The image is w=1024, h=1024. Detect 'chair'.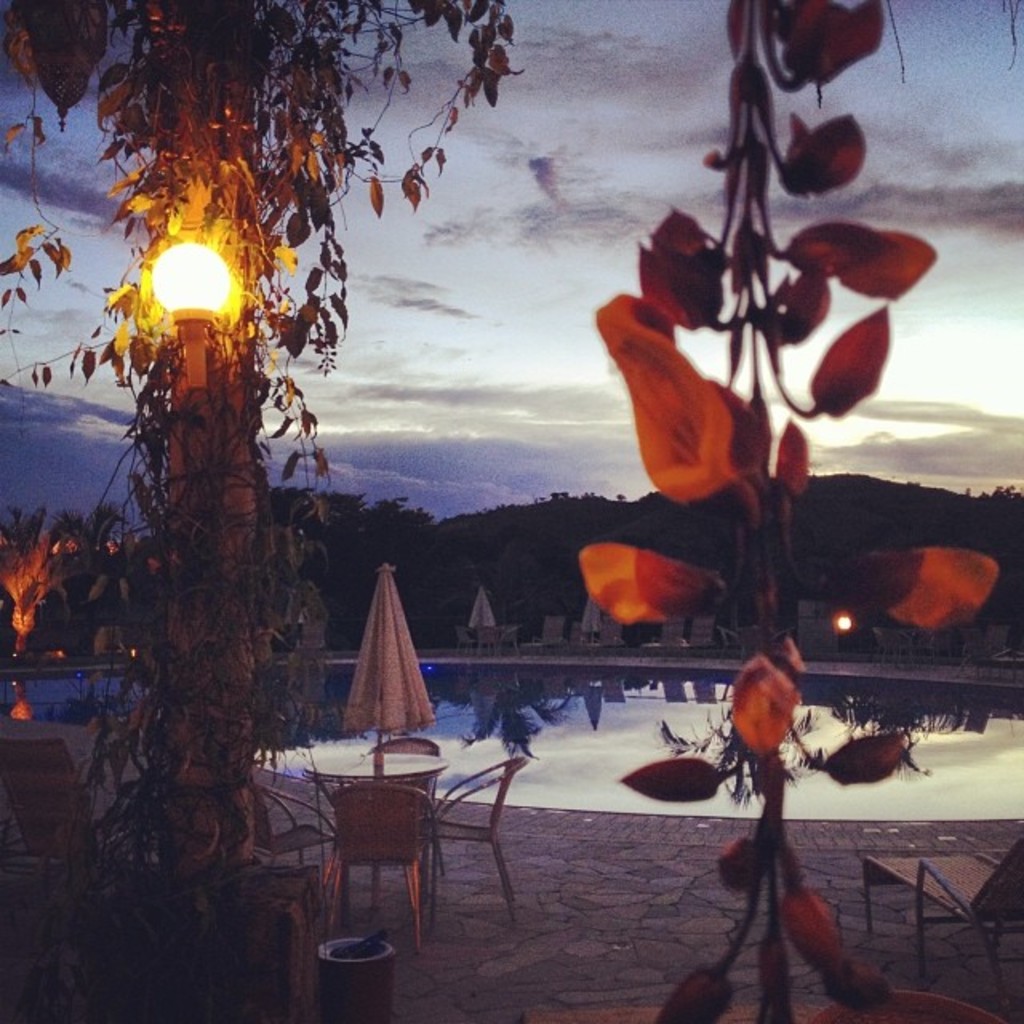
Detection: [x1=403, y1=723, x2=547, y2=952].
